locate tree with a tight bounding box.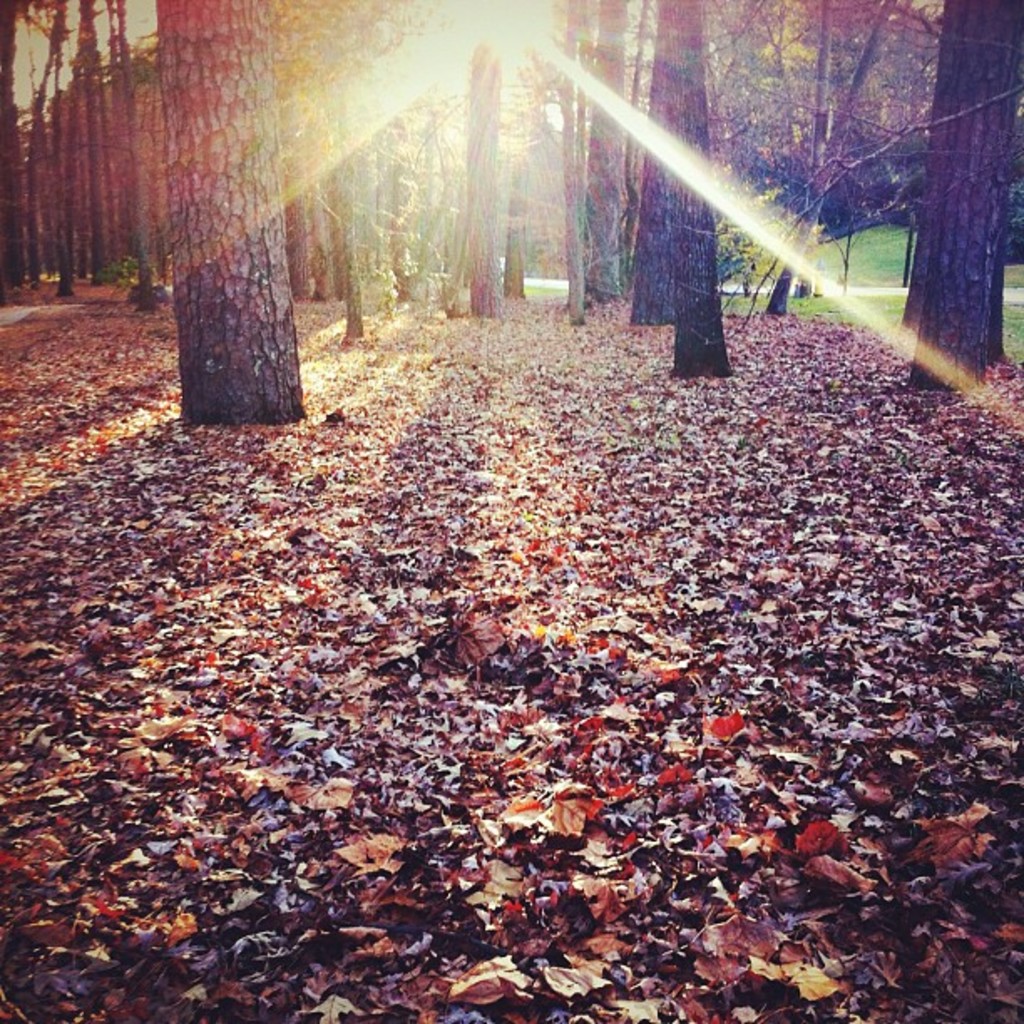
<region>912, 0, 1022, 383</region>.
